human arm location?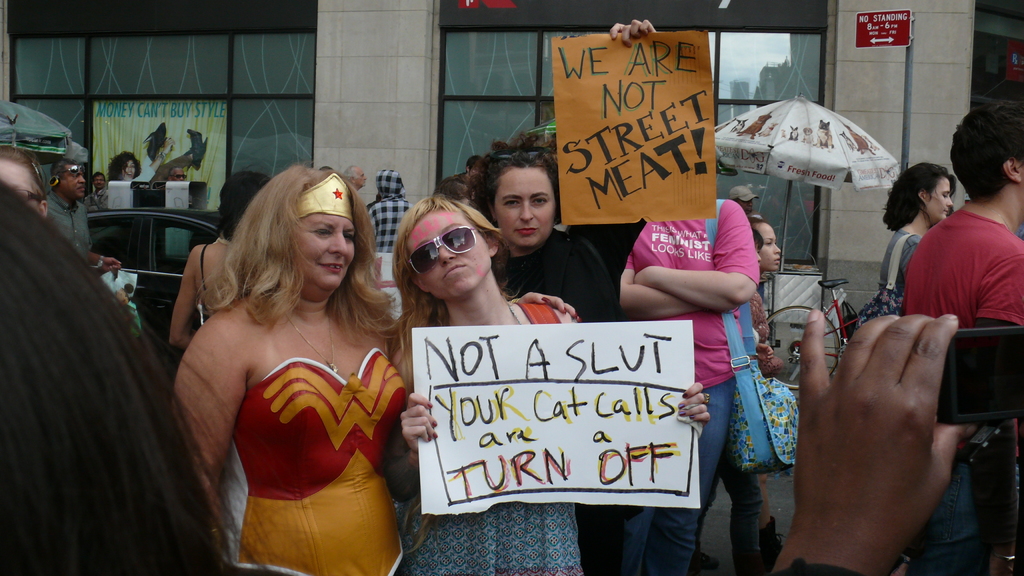
<bbox>611, 209, 752, 329</bbox>
